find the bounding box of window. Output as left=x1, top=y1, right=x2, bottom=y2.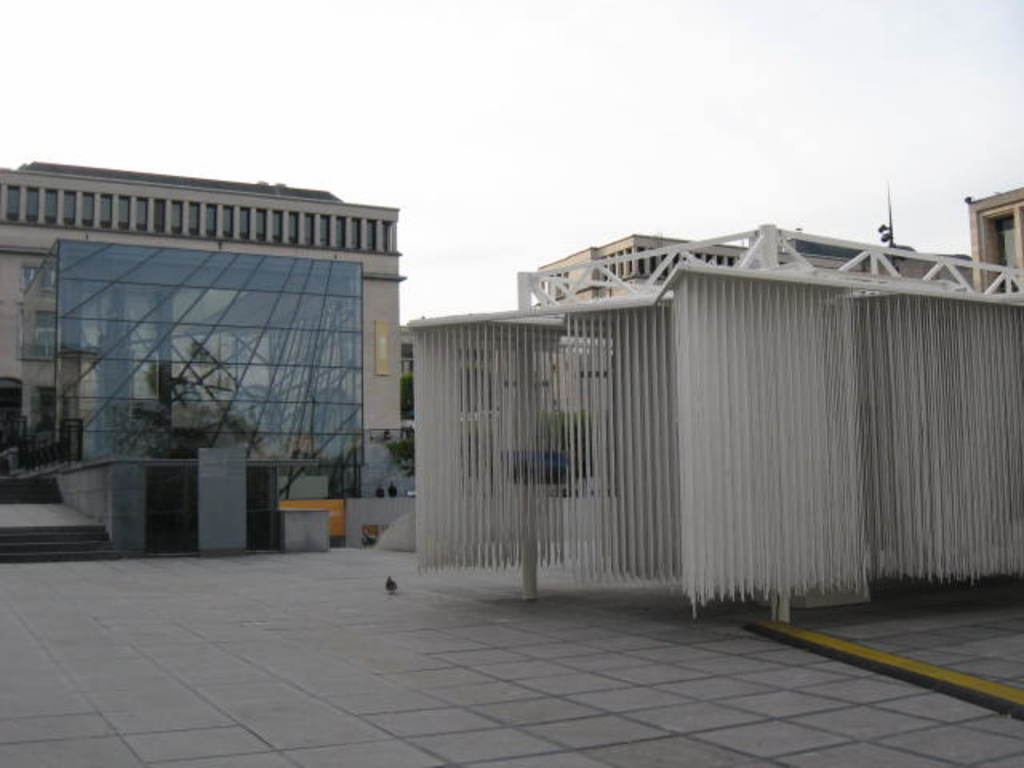
left=26, top=190, right=38, bottom=222.
